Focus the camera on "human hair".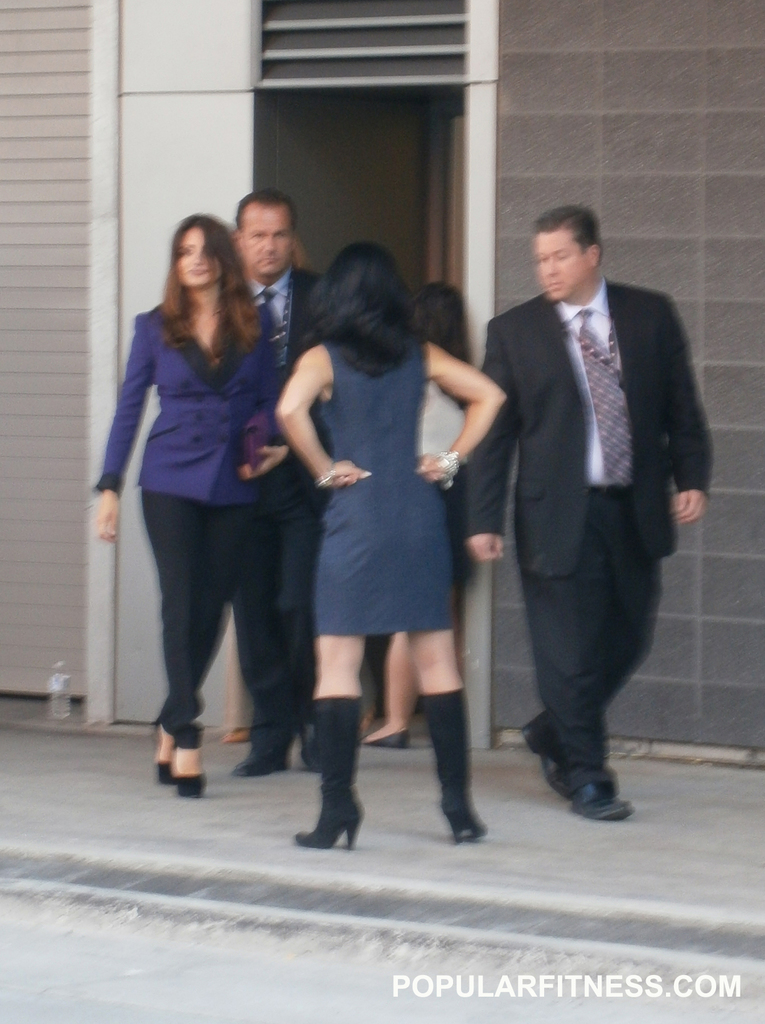
Focus region: 416 276 470 411.
